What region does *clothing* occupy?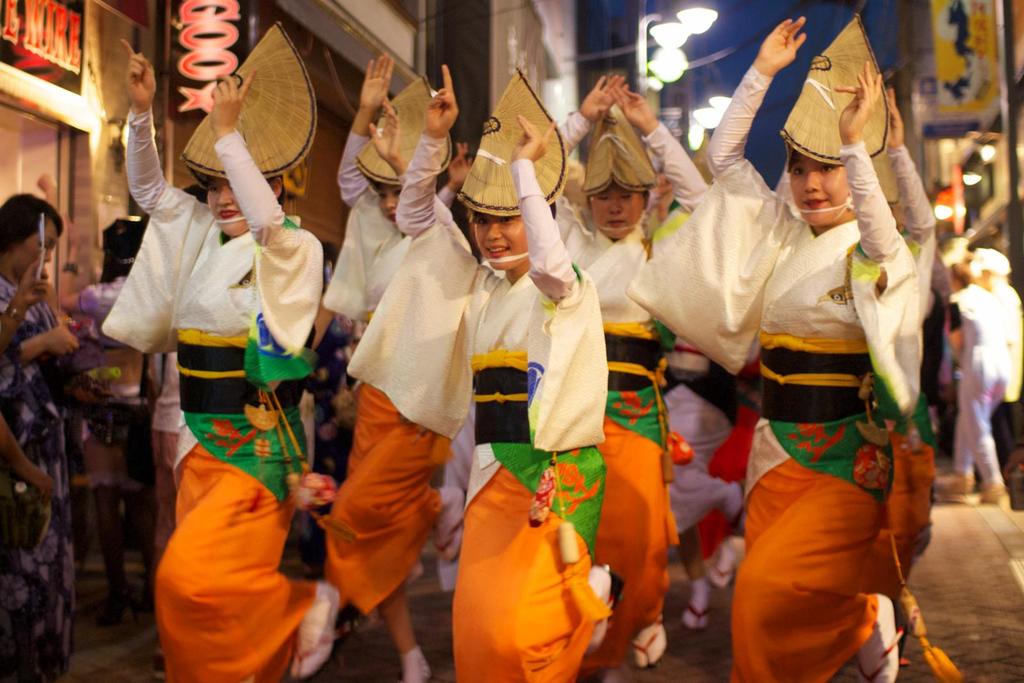
left=76, top=274, right=131, bottom=367.
